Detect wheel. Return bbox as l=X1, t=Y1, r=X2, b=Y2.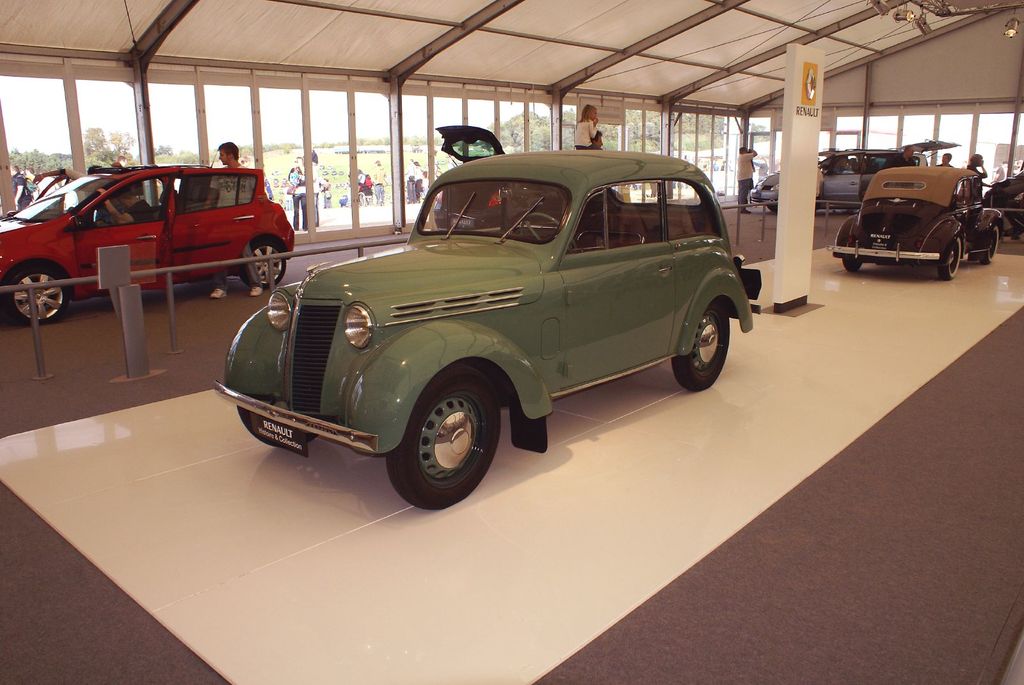
l=518, t=210, r=576, b=253.
